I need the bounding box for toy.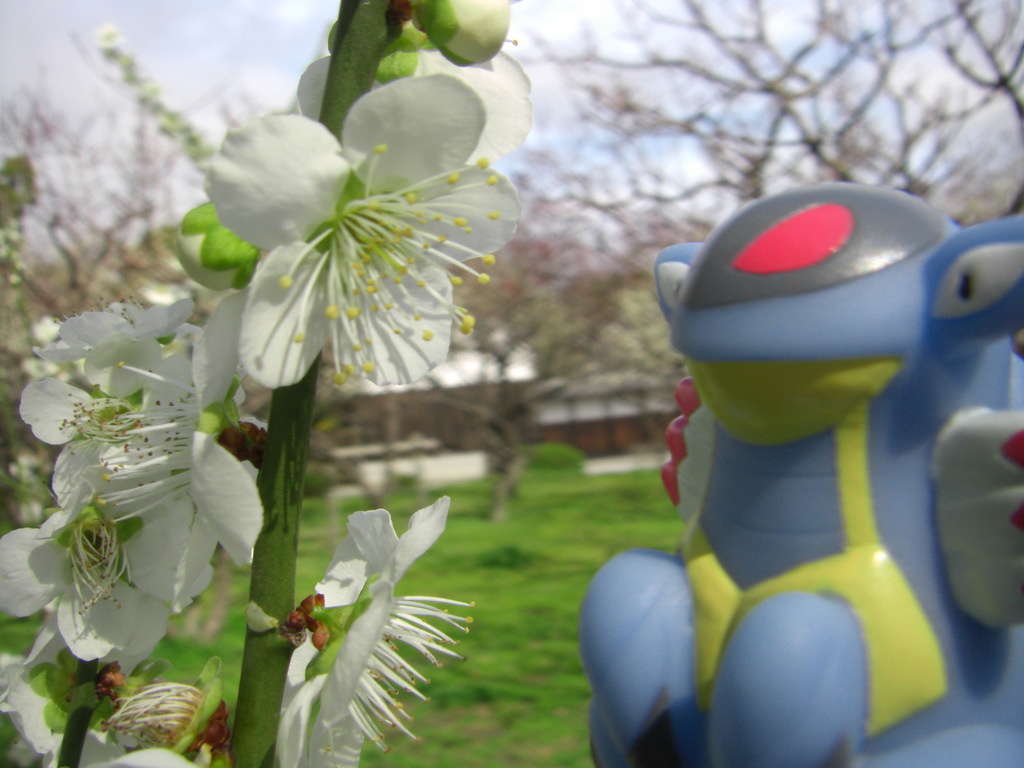
Here it is: region(607, 177, 1012, 669).
